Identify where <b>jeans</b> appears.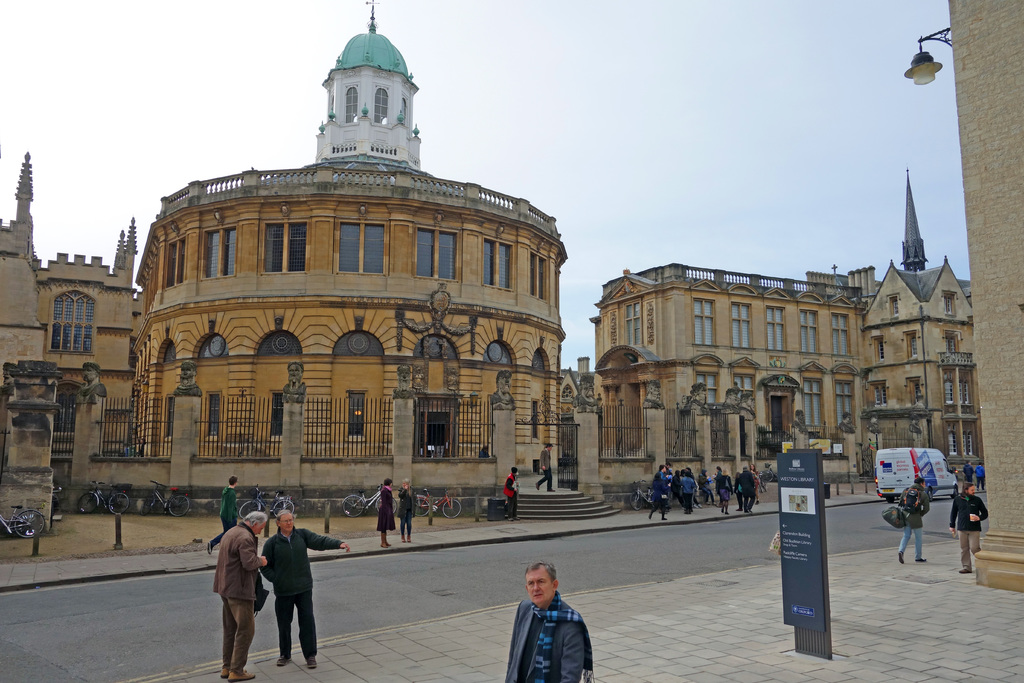
Appears at detection(540, 470, 552, 490).
